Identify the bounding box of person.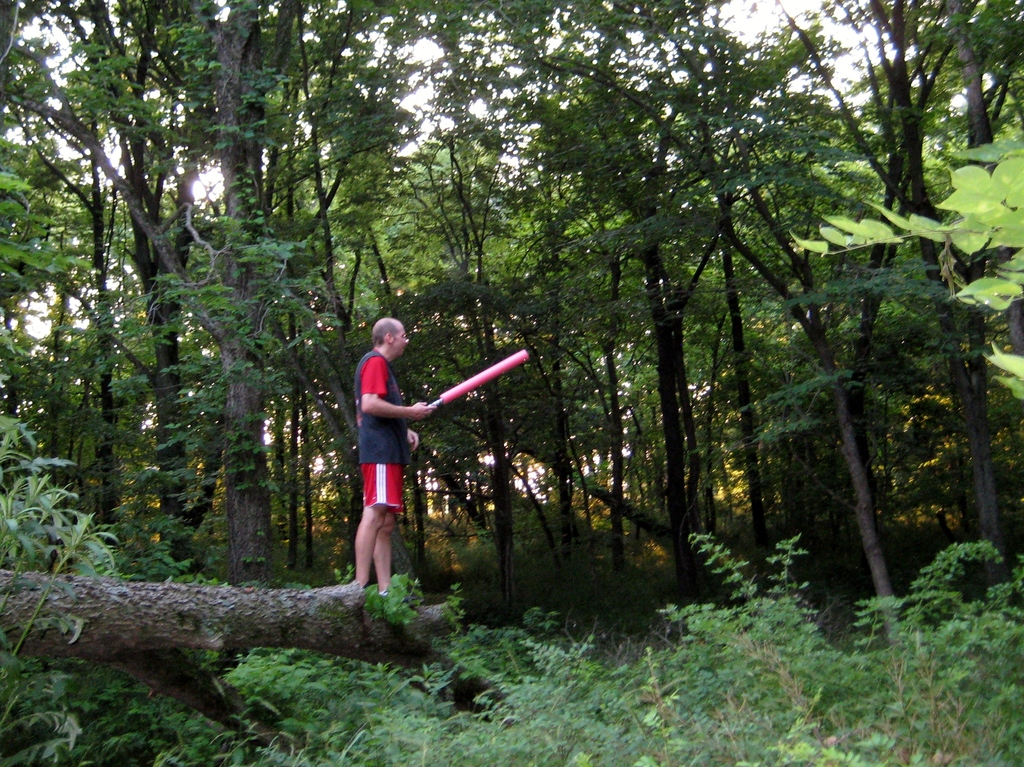
[x1=340, y1=315, x2=448, y2=595].
